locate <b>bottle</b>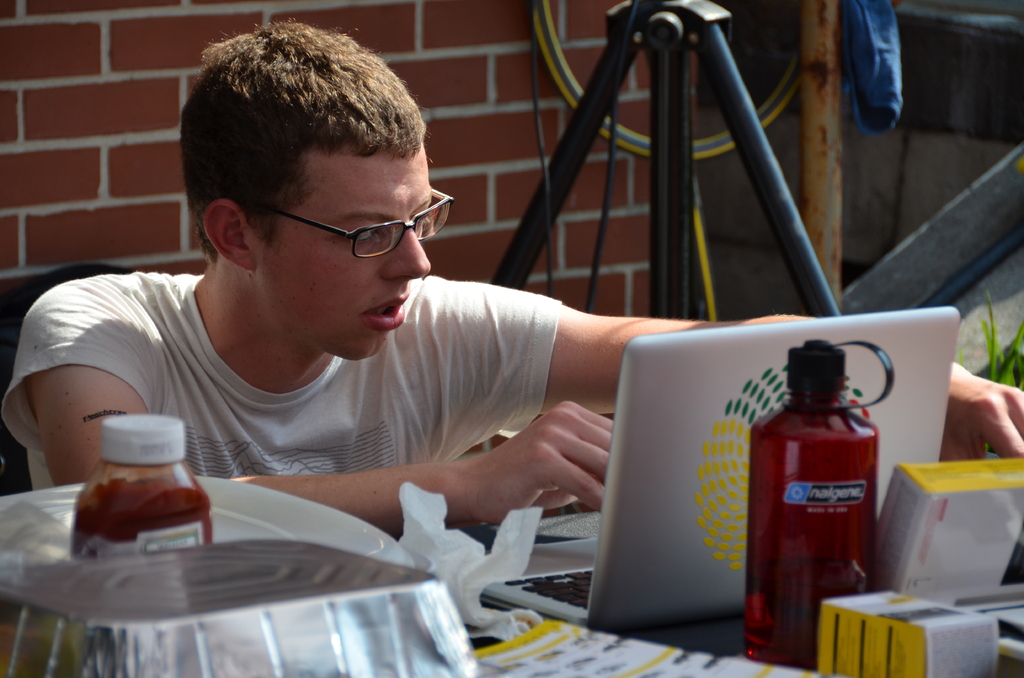
l=71, t=414, r=213, b=553
